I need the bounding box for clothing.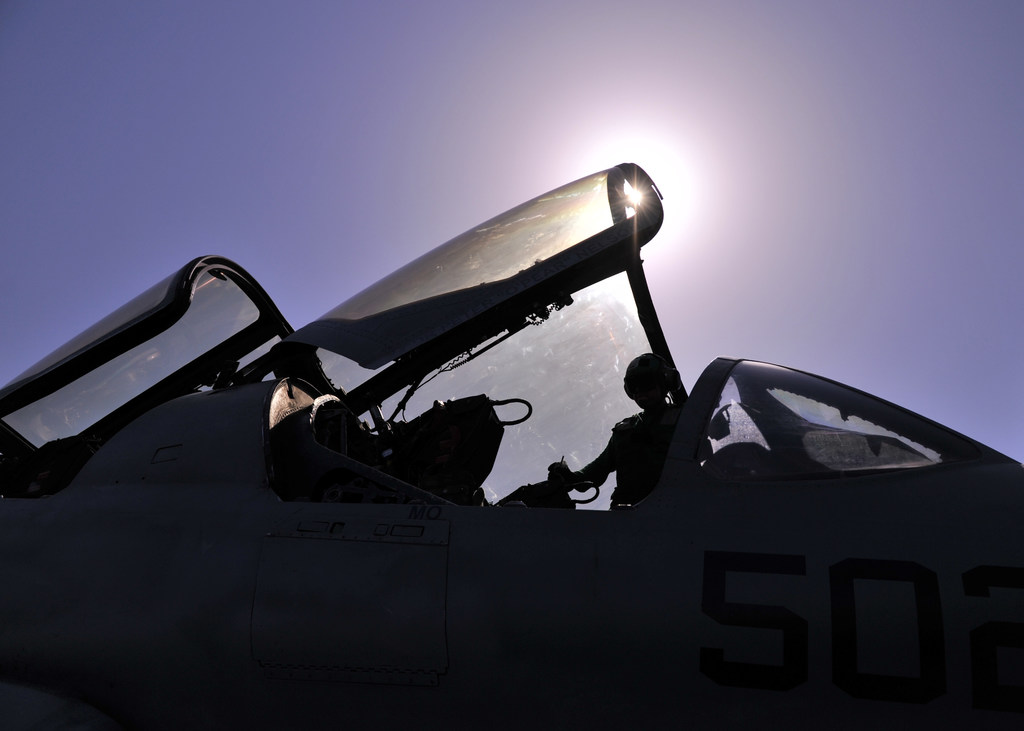
Here it is: l=572, t=407, r=710, b=506.
